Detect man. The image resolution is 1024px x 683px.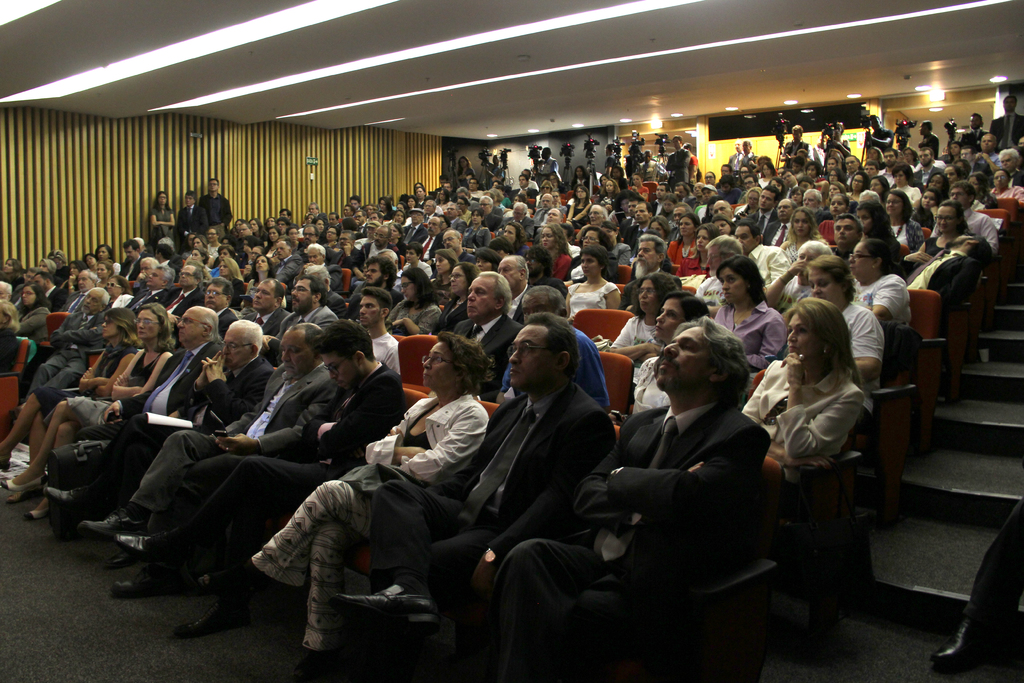
crop(303, 202, 325, 222).
